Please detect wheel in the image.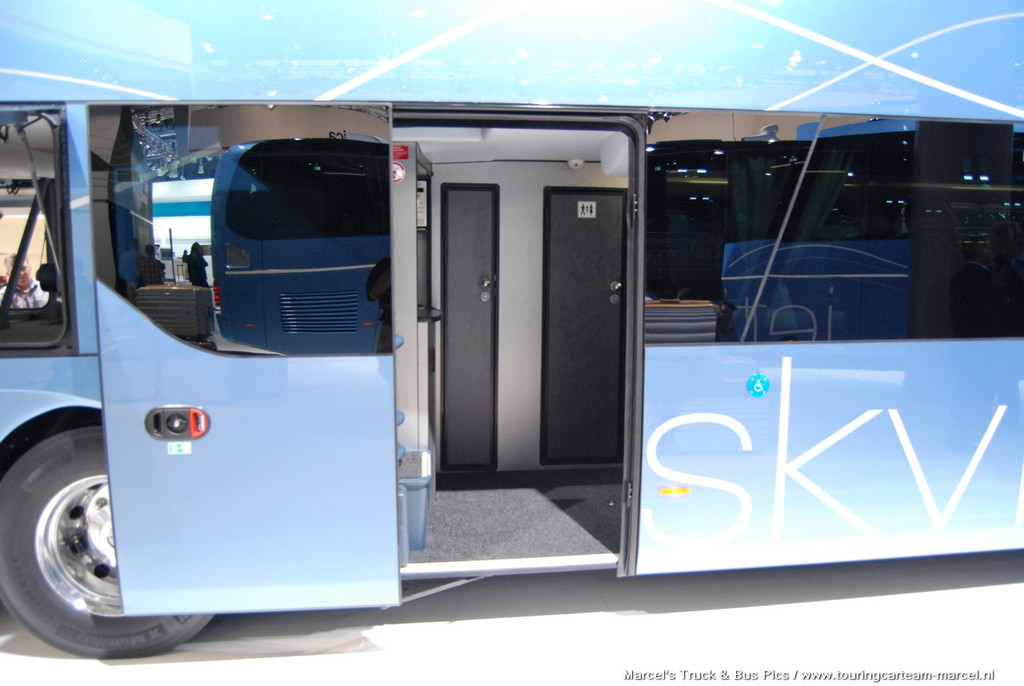
x1=4, y1=395, x2=174, y2=653.
